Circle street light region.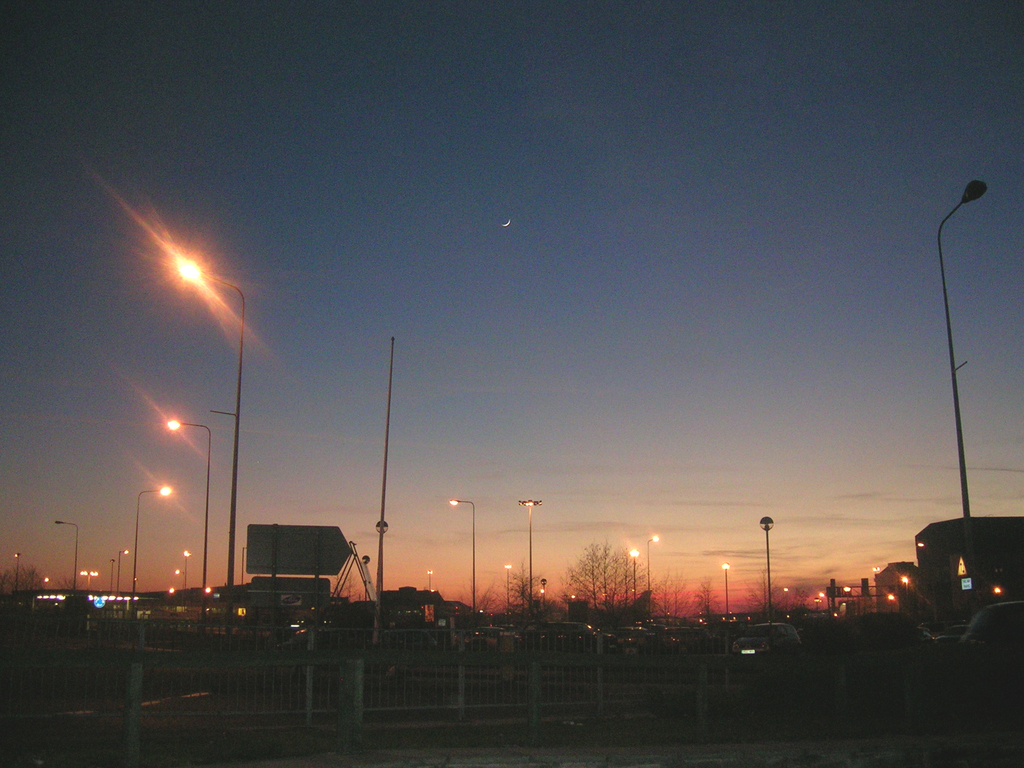
Region: 81, 566, 102, 597.
